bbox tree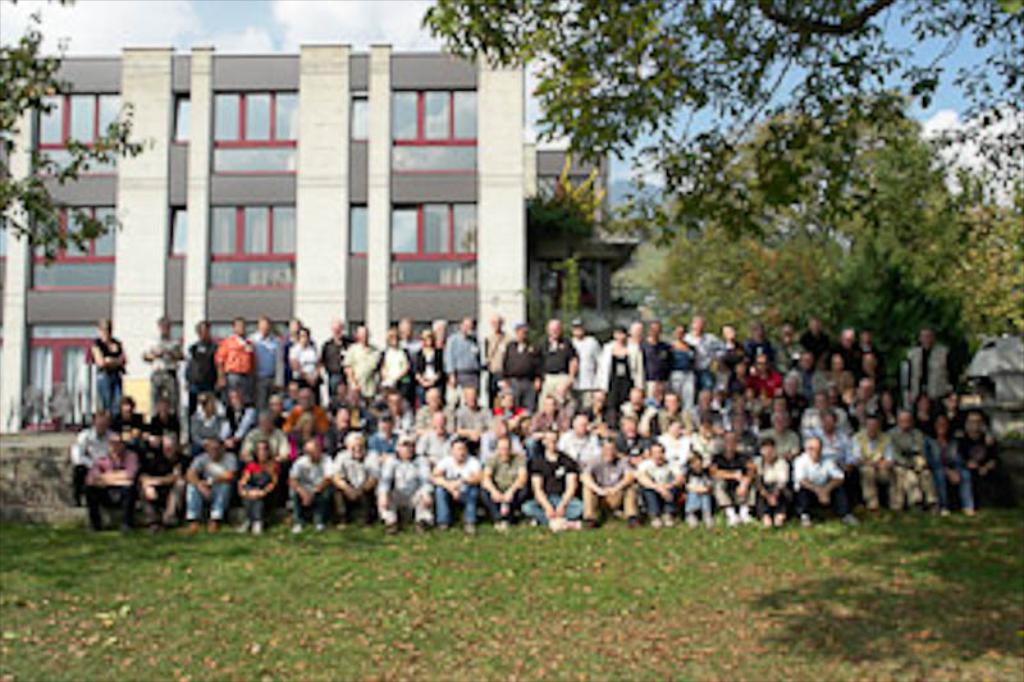
(682,69,997,376)
